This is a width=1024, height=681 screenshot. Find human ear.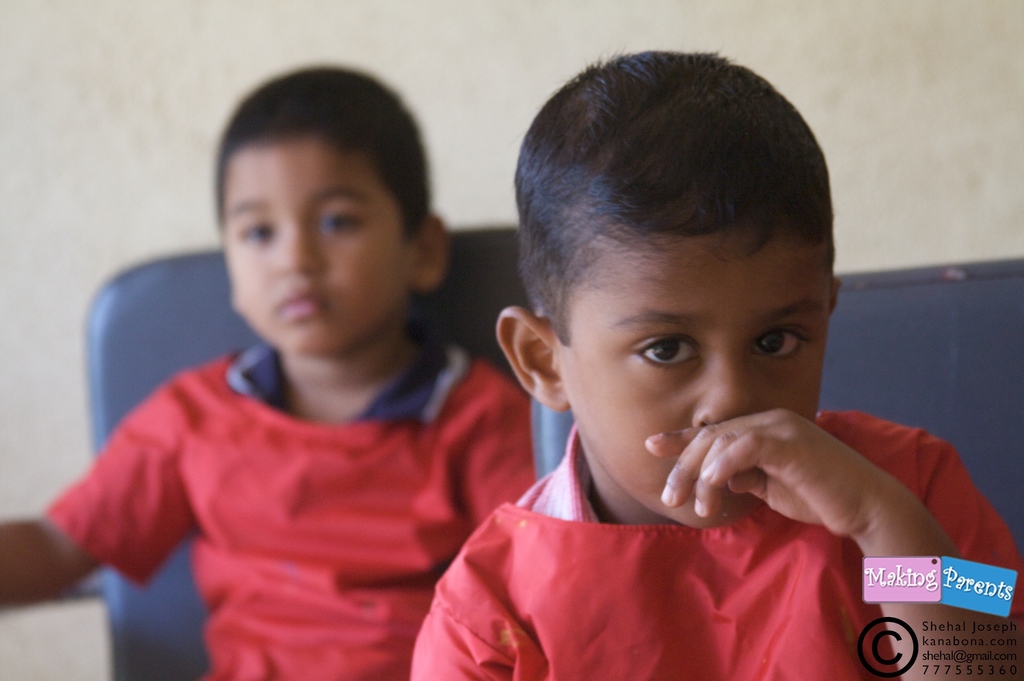
Bounding box: (417, 218, 451, 293).
